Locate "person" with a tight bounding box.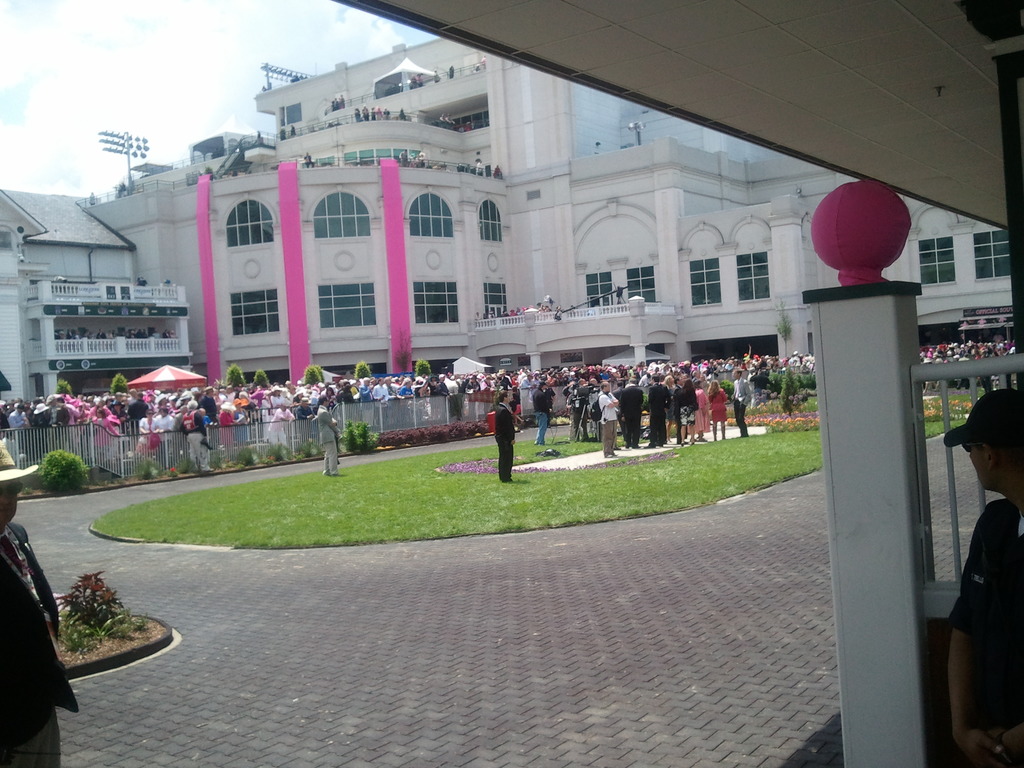
box=[375, 108, 379, 118].
